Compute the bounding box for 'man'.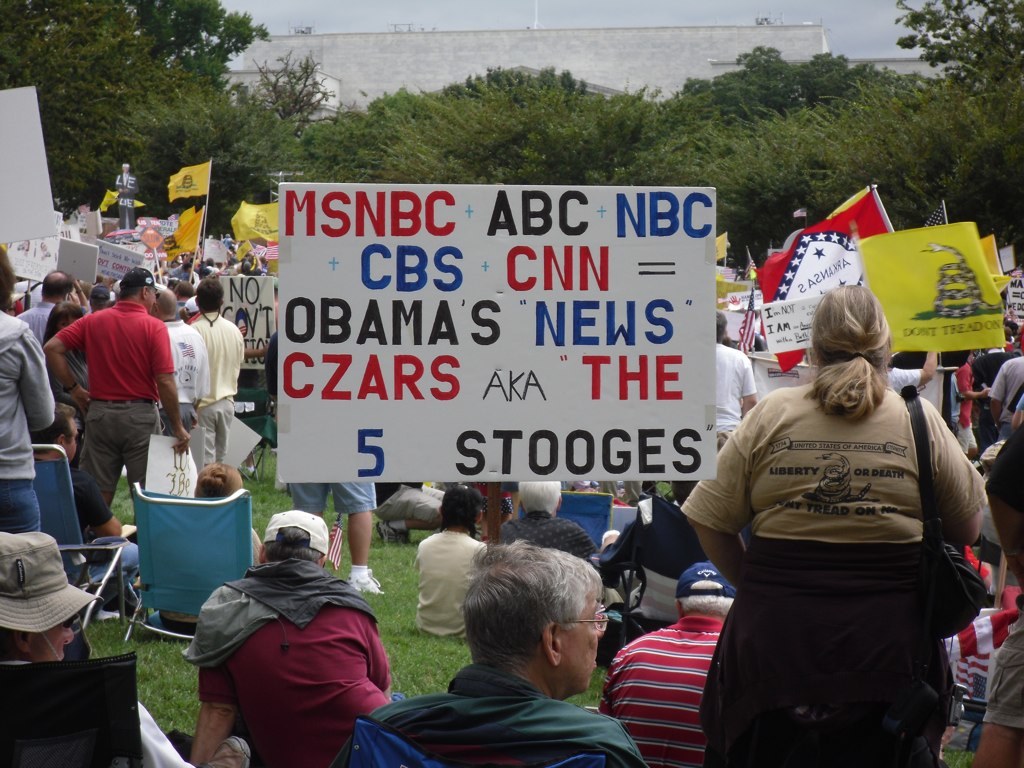
bbox=(11, 264, 78, 357).
